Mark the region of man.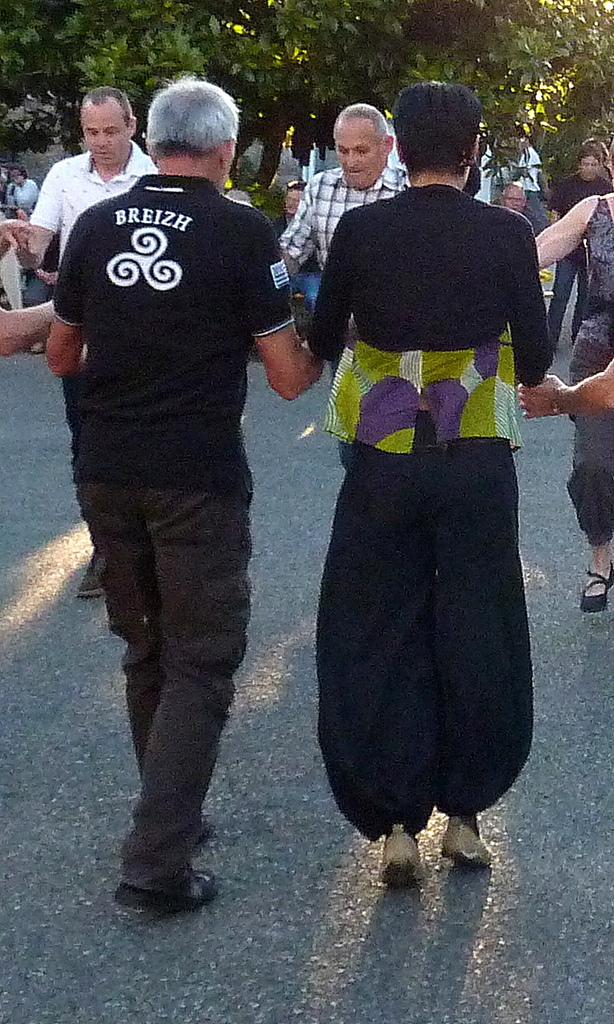
Region: x1=299 y1=77 x2=549 y2=890.
